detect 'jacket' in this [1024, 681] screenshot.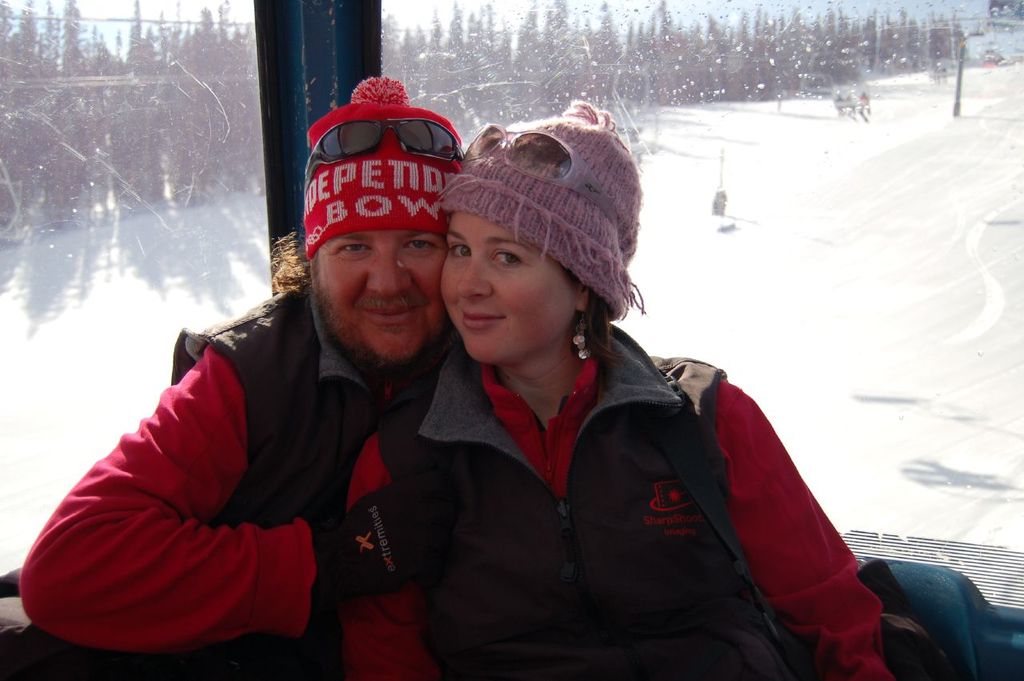
Detection: l=374, t=268, r=864, b=675.
